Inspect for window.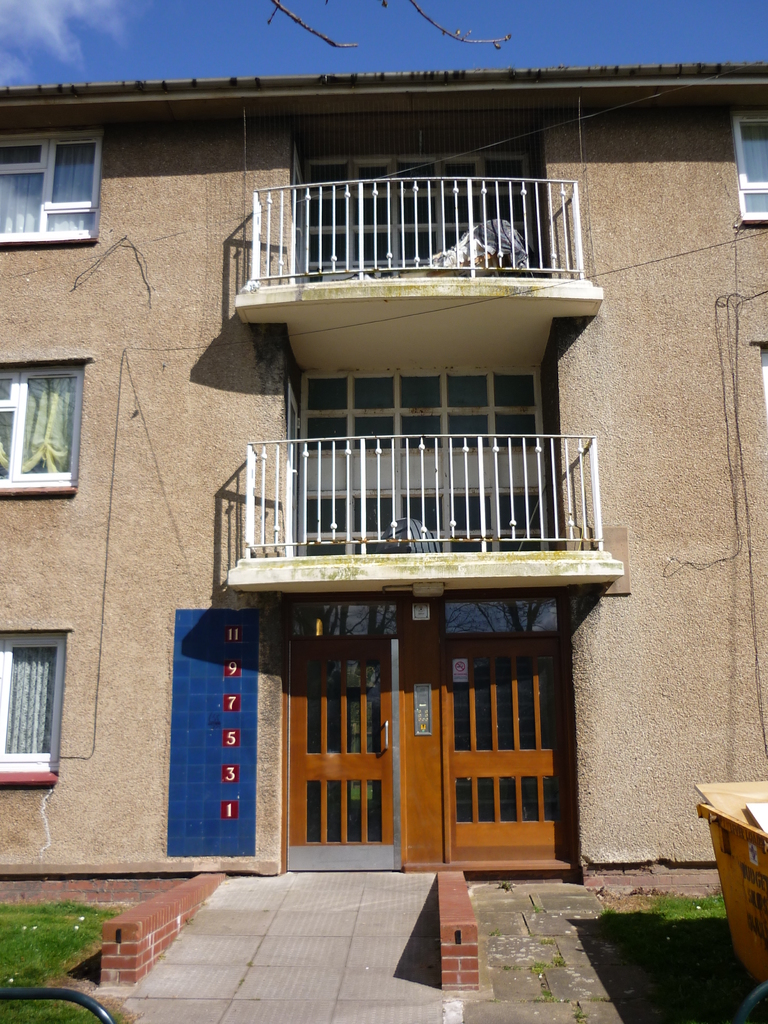
Inspection: {"x1": 0, "y1": 627, "x2": 71, "y2": 786}.
